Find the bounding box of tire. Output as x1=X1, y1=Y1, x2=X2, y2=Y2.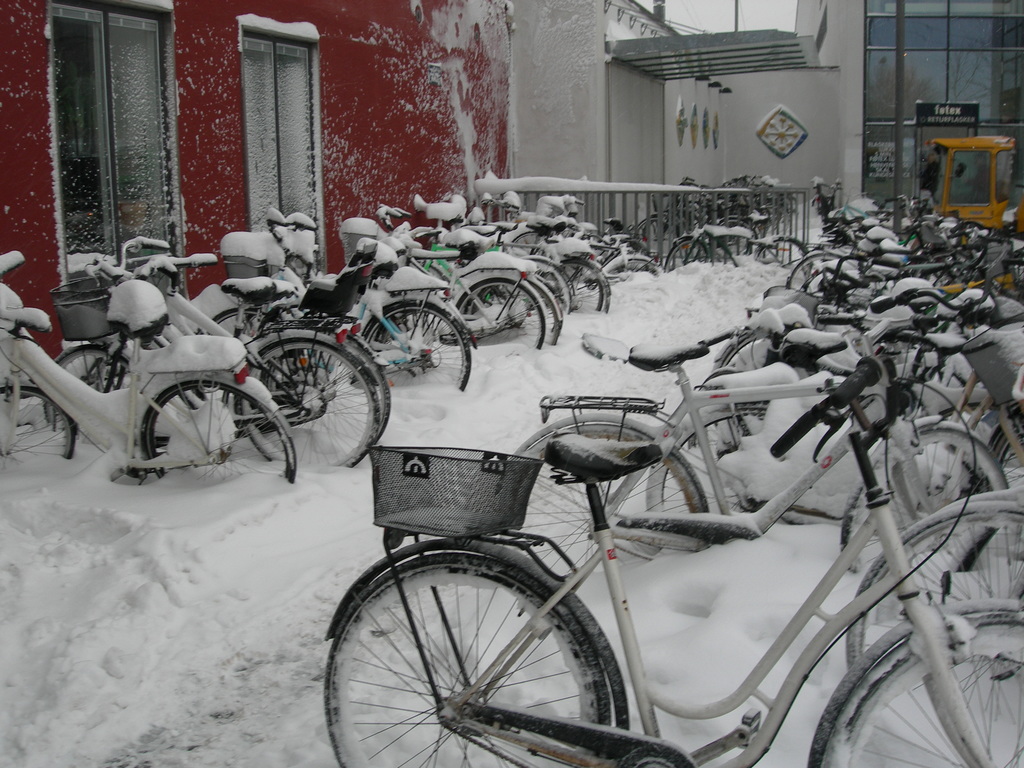
x1=632, y1=214, x2=675, y2=257.
